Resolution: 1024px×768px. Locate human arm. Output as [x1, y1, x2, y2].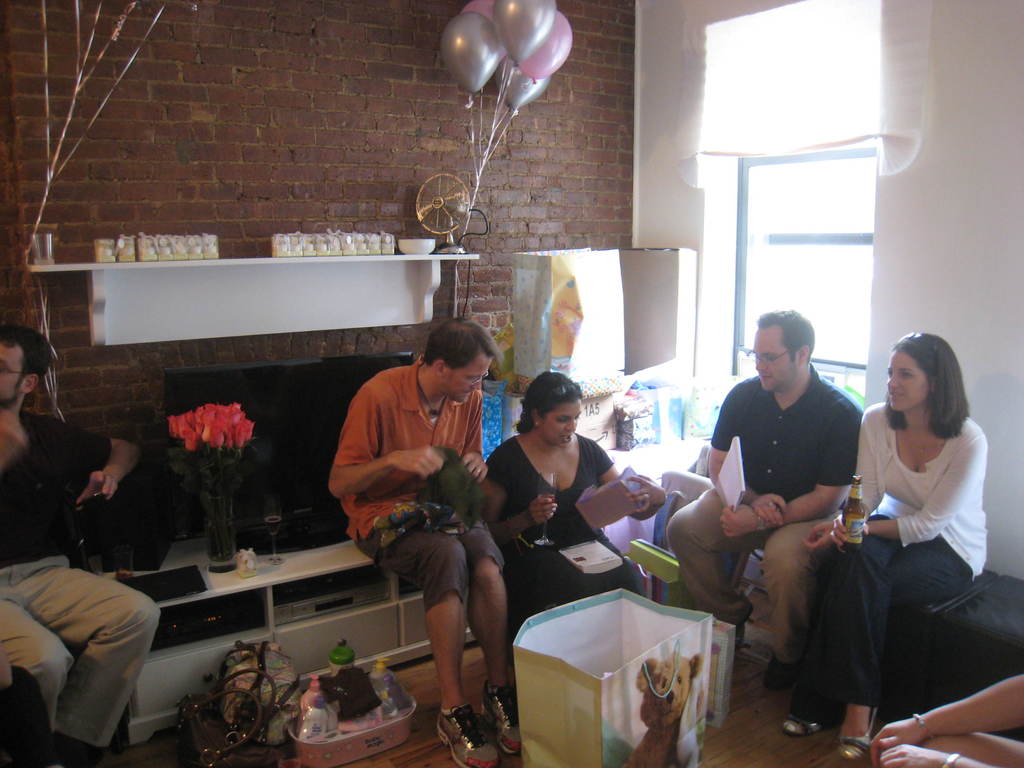
[804, 427, 985, 556].
